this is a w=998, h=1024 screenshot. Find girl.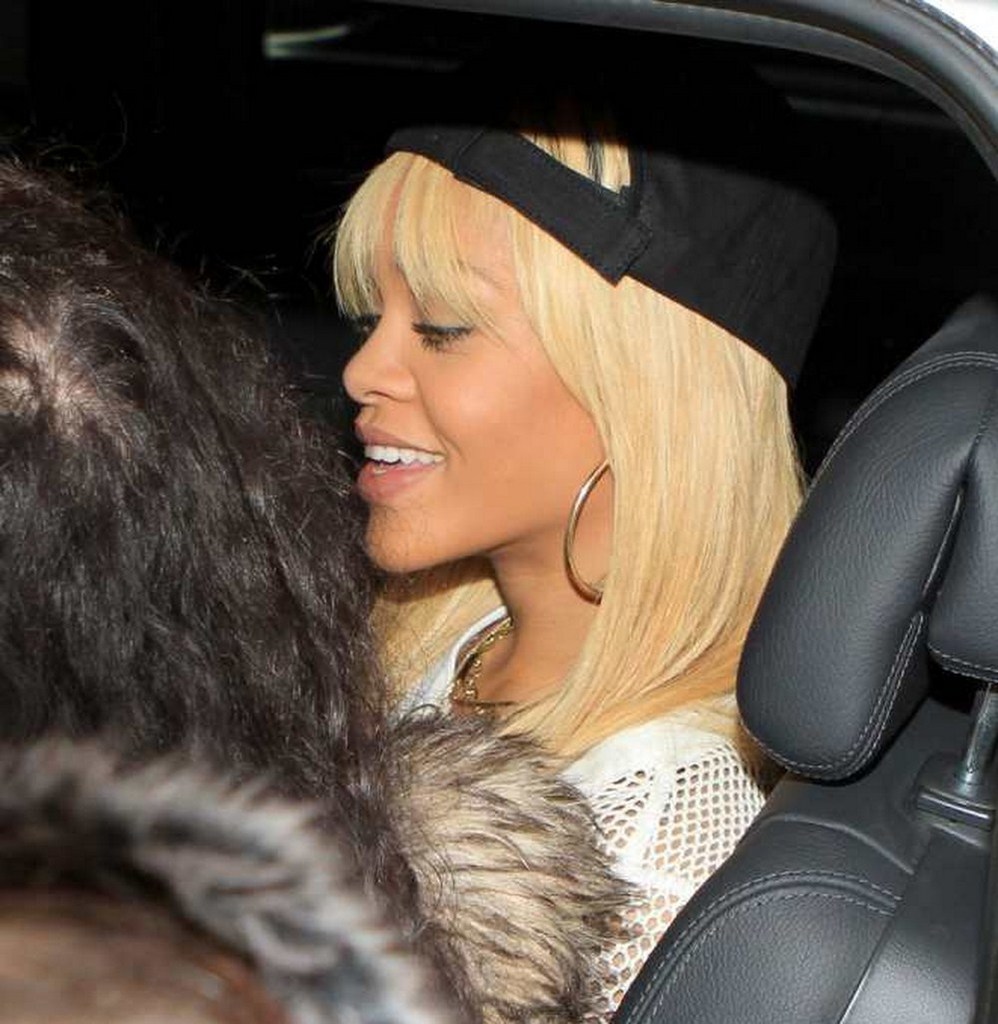
Bounding box: (left=315, top=77, right=842, bottom=1023).
